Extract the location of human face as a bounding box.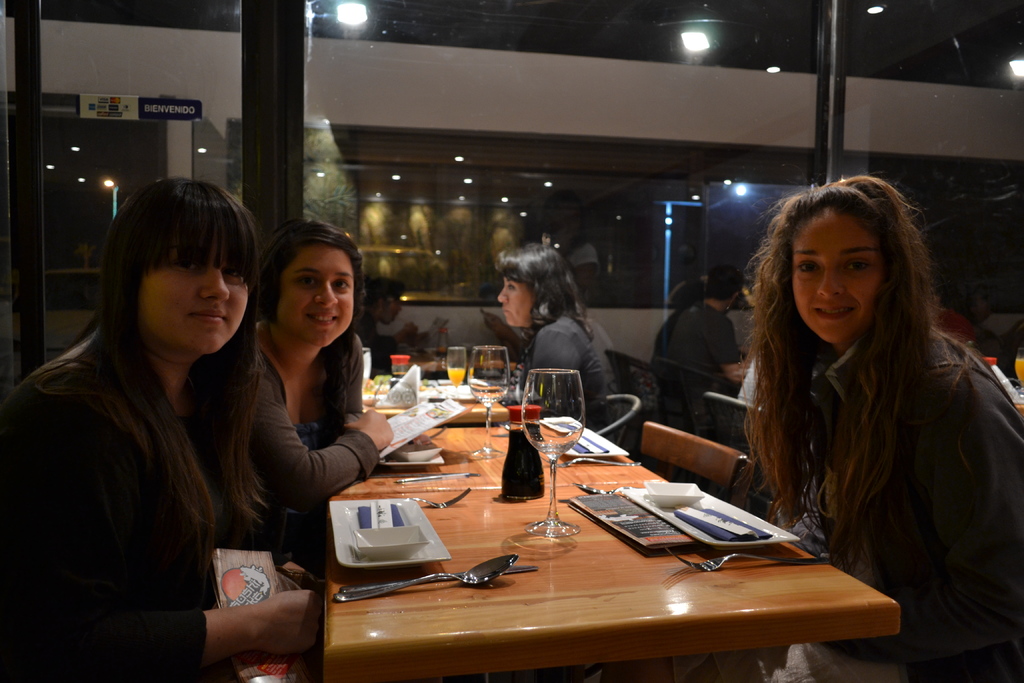
792 206 879 345.
